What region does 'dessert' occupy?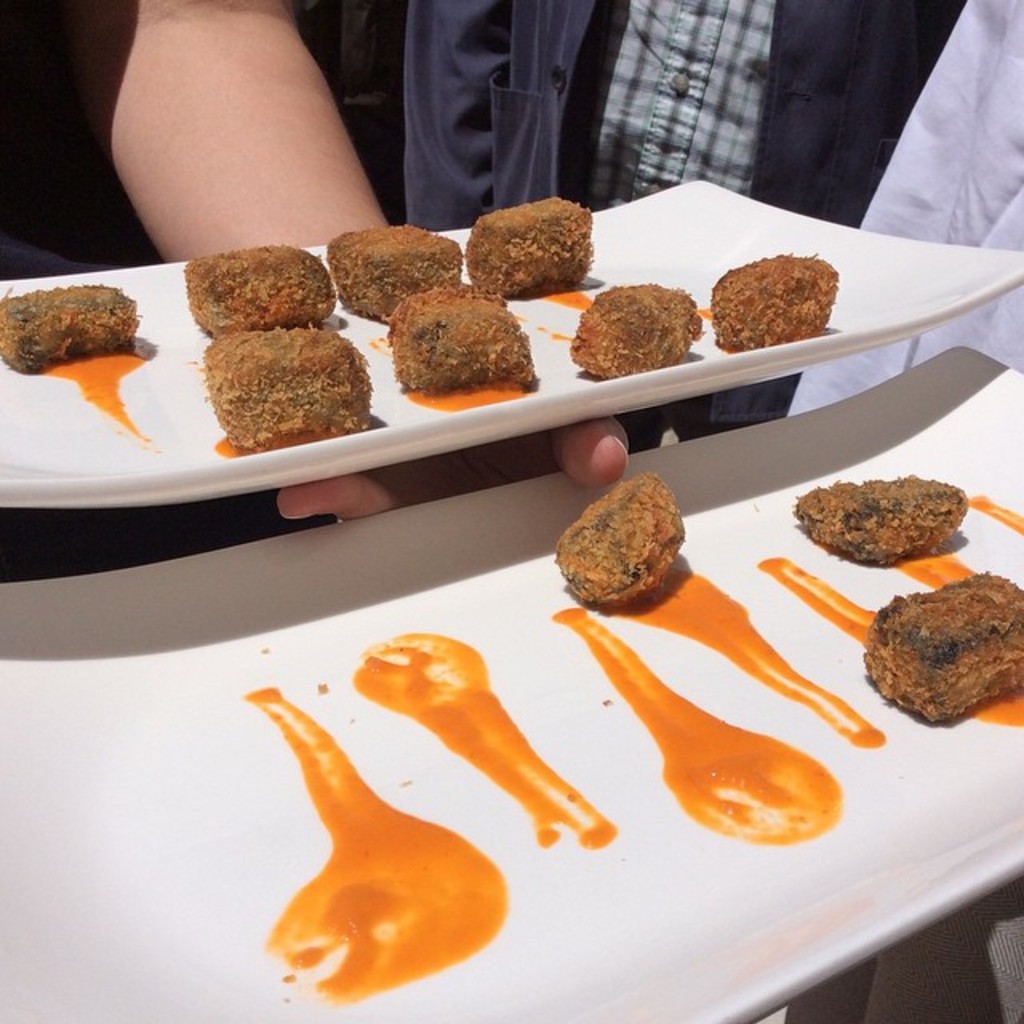
Rect(187, 306, 376, 461).
